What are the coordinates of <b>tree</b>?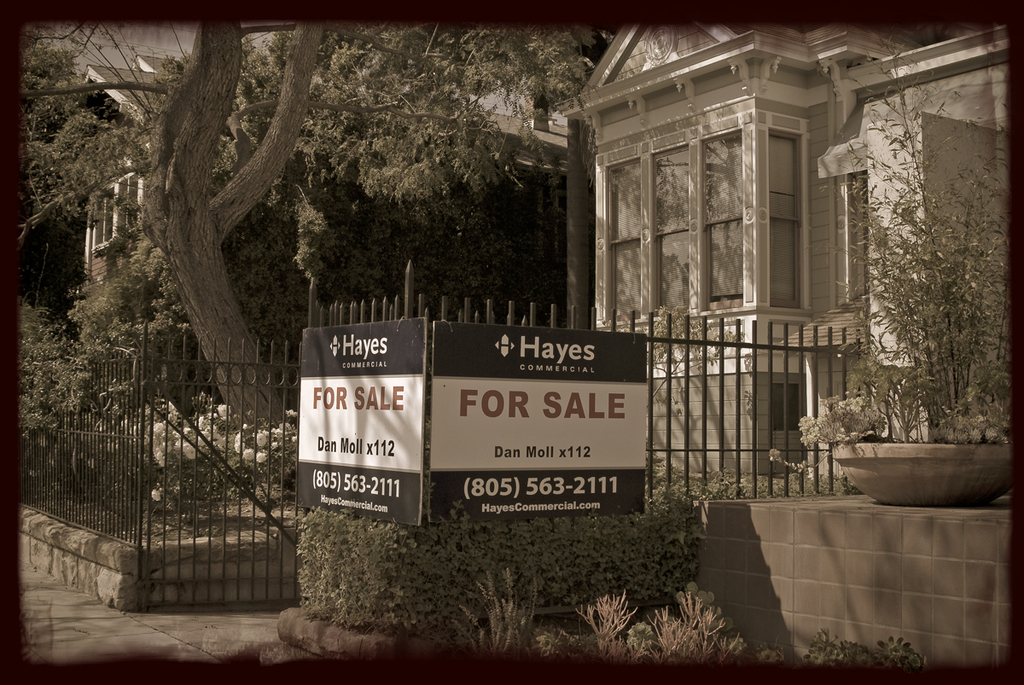
{"x1": 14, "y1": 20, "x2": 625, "y2": 538}.
